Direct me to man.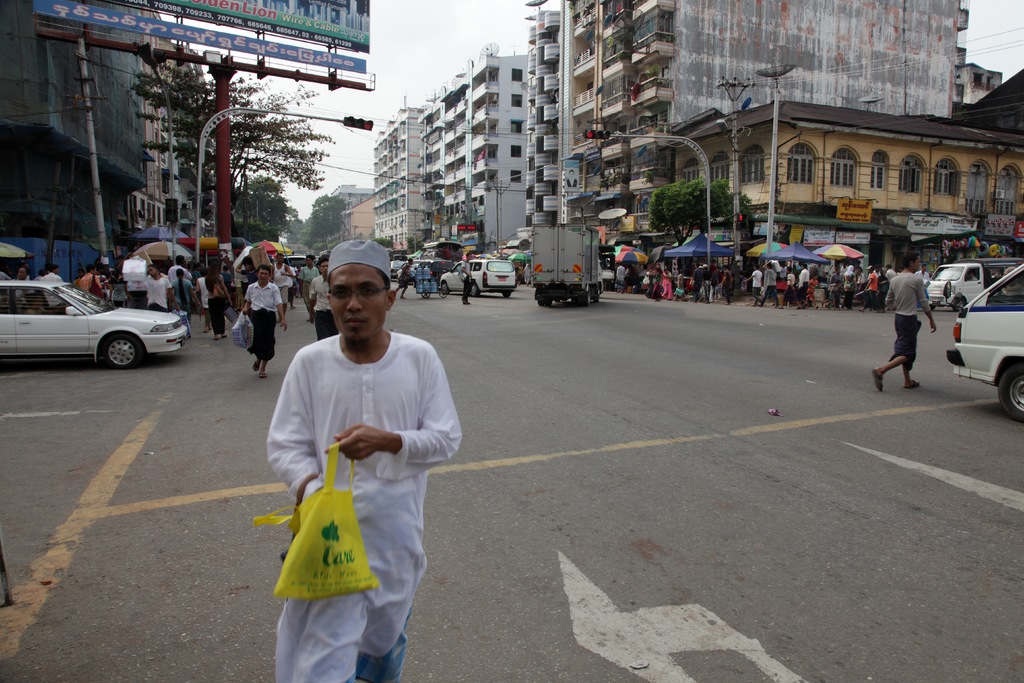
Direction: <bbox>235, 253, 260, 283</bbox>.
